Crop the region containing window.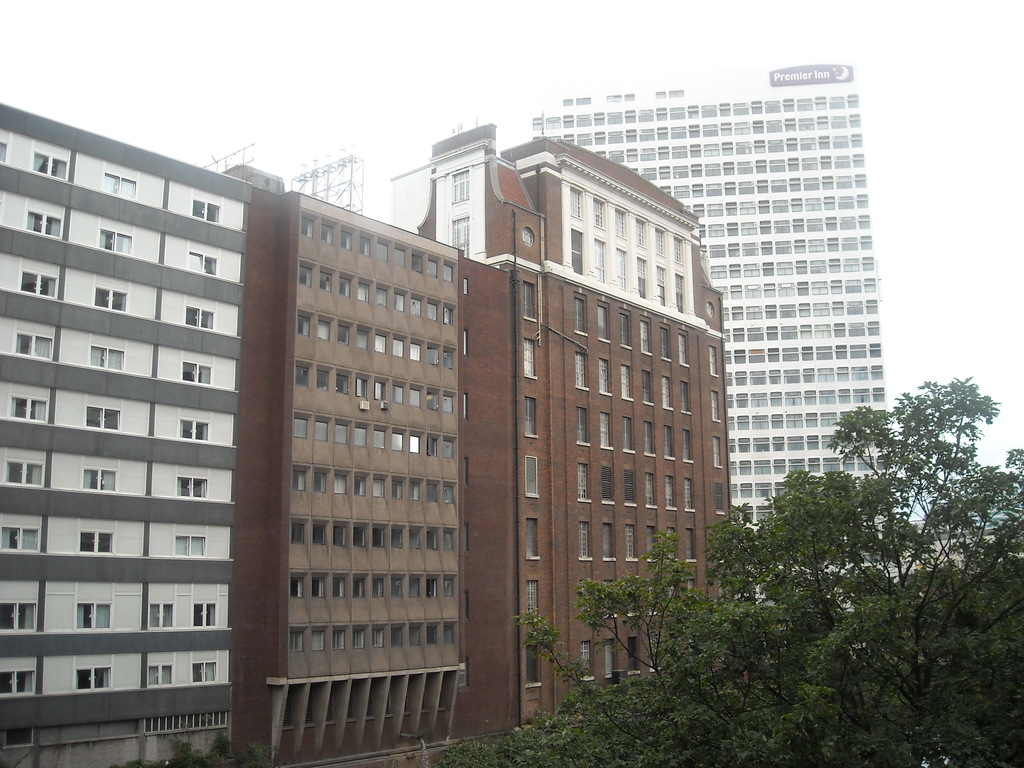
Crop region: 564:134:573:145.
